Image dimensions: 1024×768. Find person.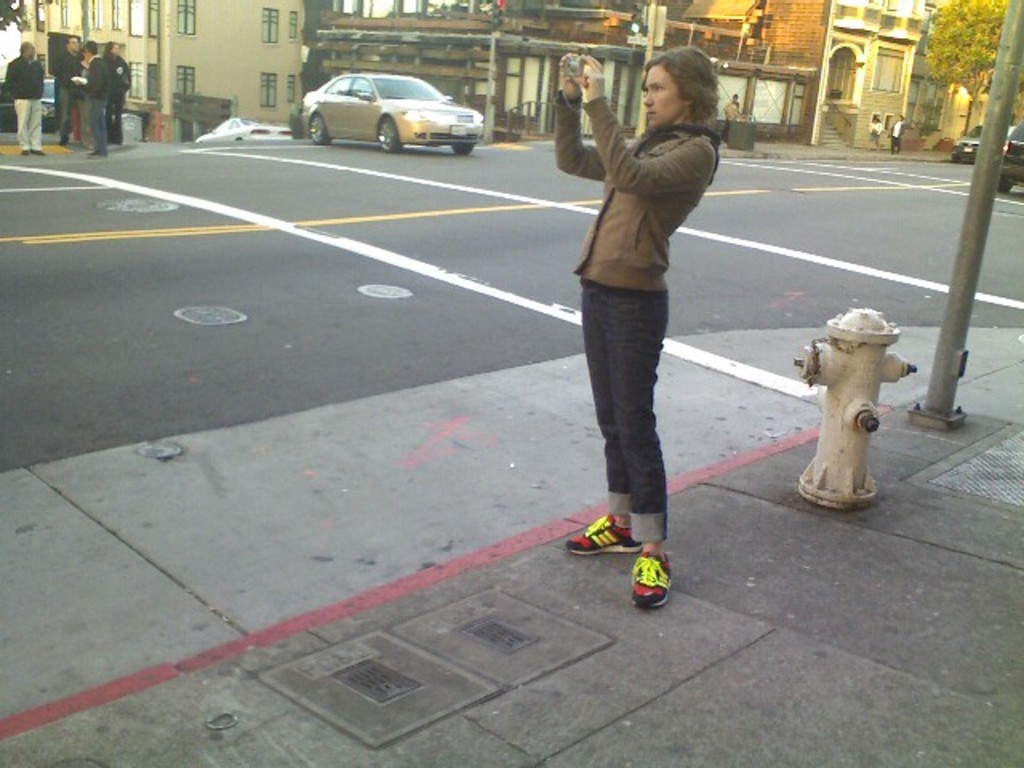
51, 35, 82, 147.
